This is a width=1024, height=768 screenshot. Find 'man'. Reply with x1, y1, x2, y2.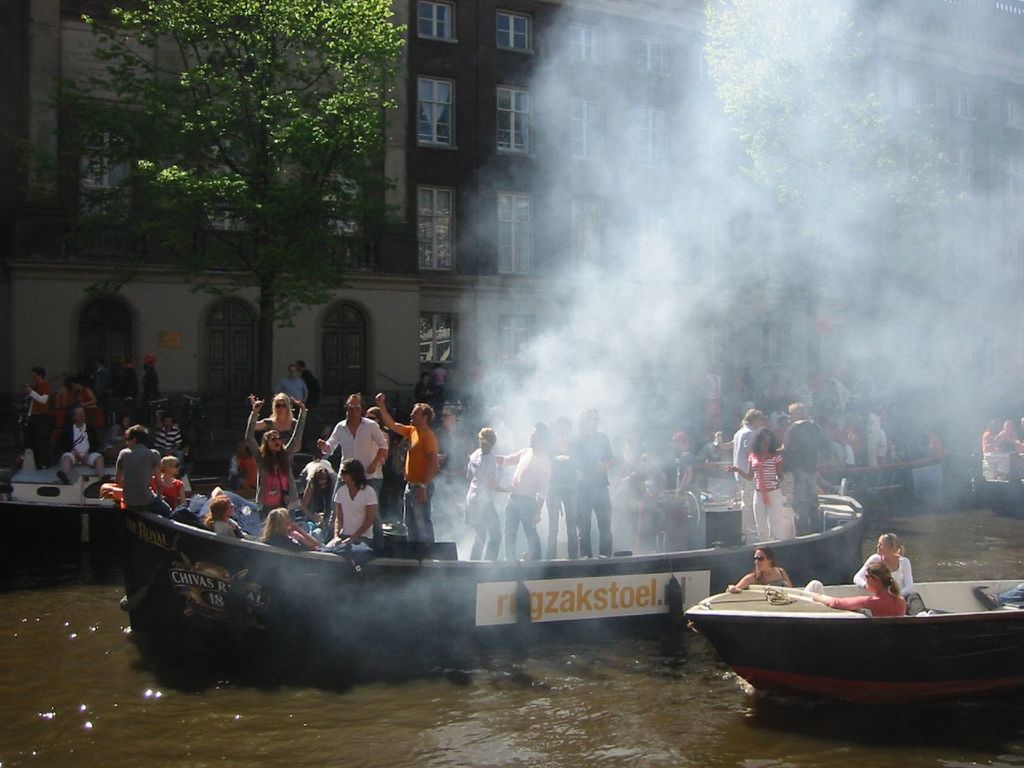
113, 426, 173, 517.
